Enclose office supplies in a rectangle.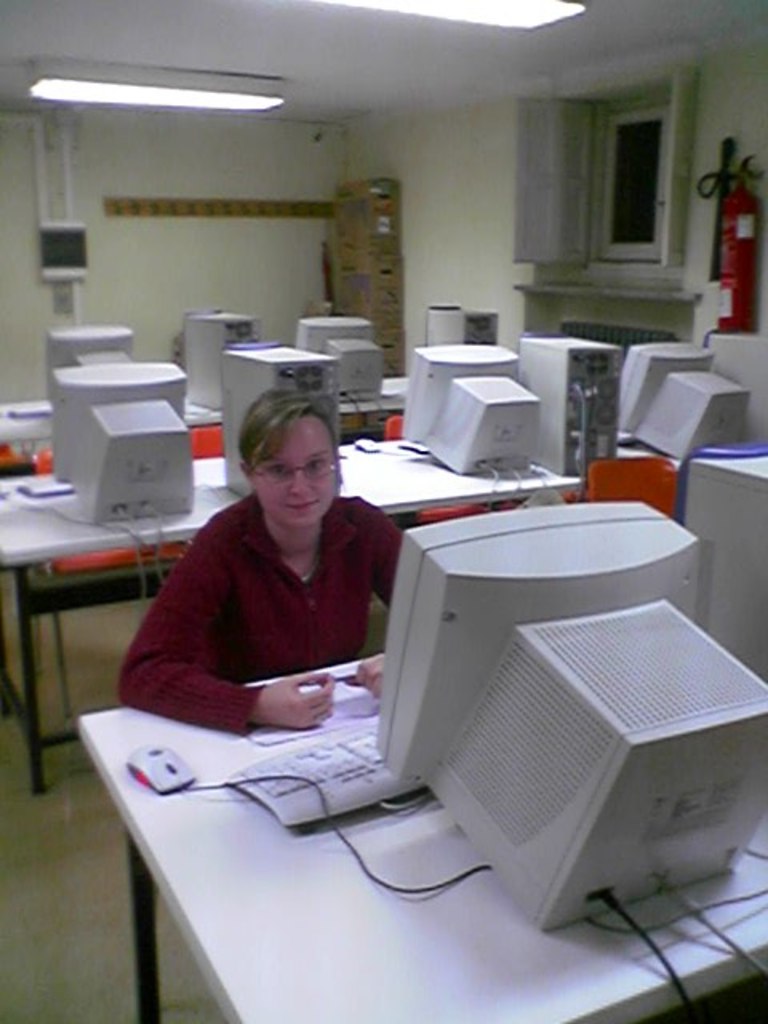
<bbox>168, 309, 261, 406</bbox>.
